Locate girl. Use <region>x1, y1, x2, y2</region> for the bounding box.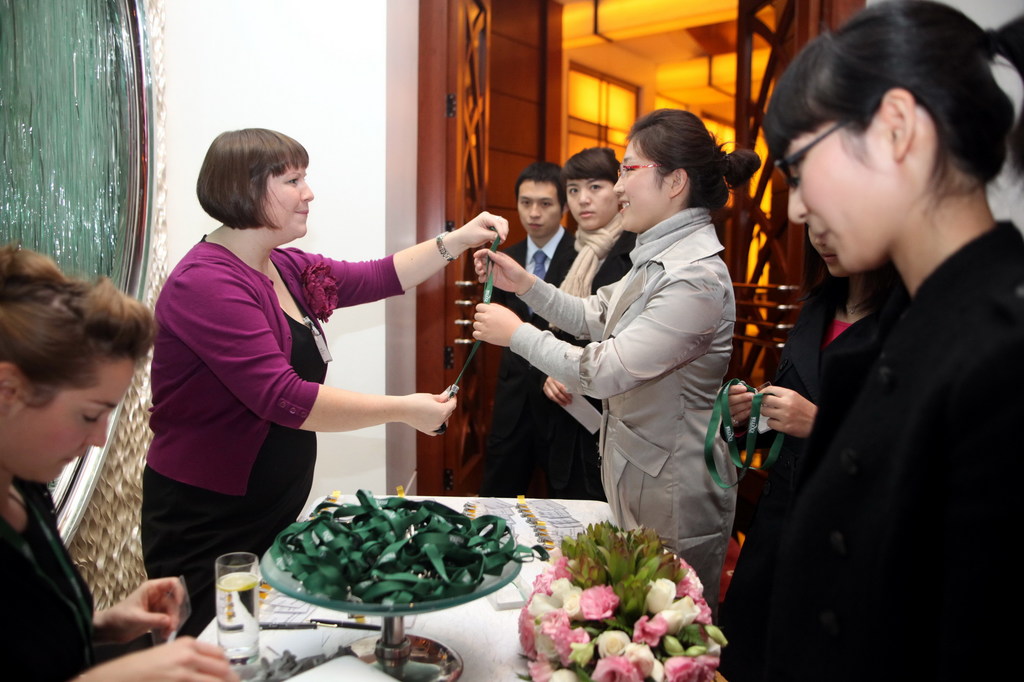
<region>467, 105, 760, 626</region>.
